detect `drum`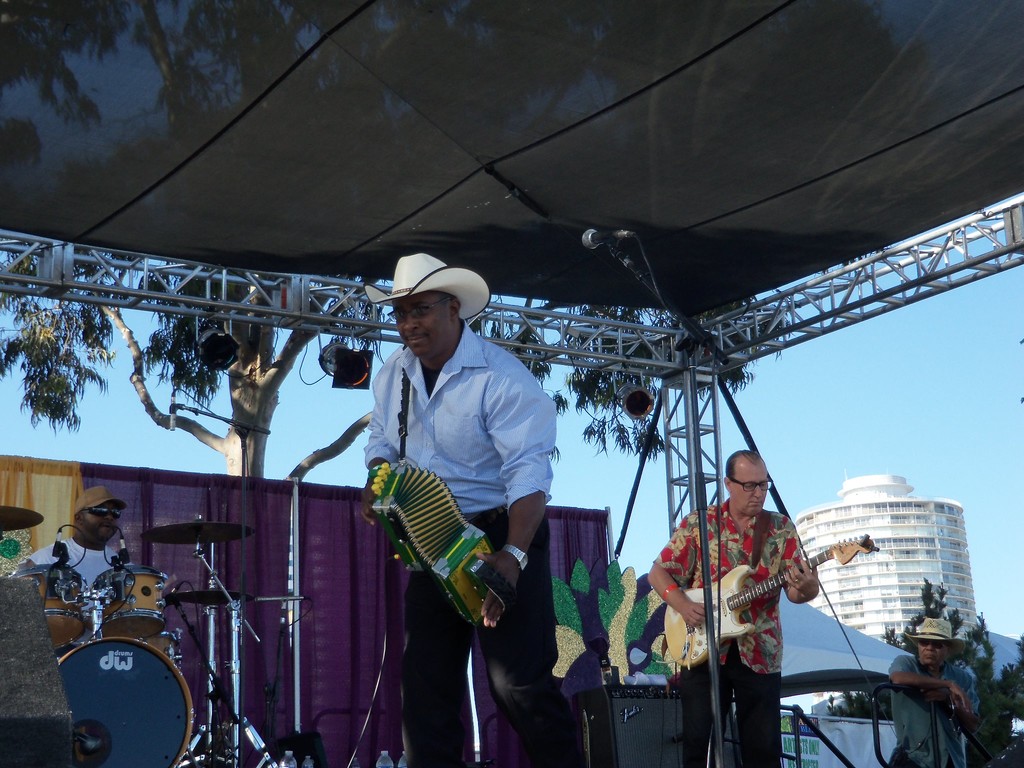
88:572:170:643
